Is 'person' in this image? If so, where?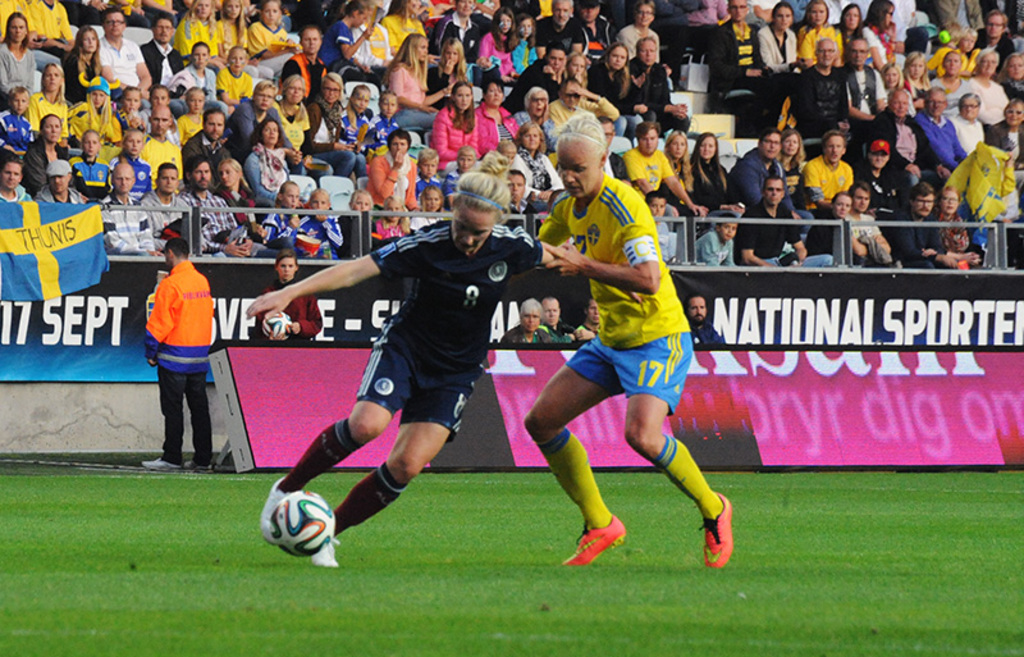
Yes, at (516, 78, 561, 126).
